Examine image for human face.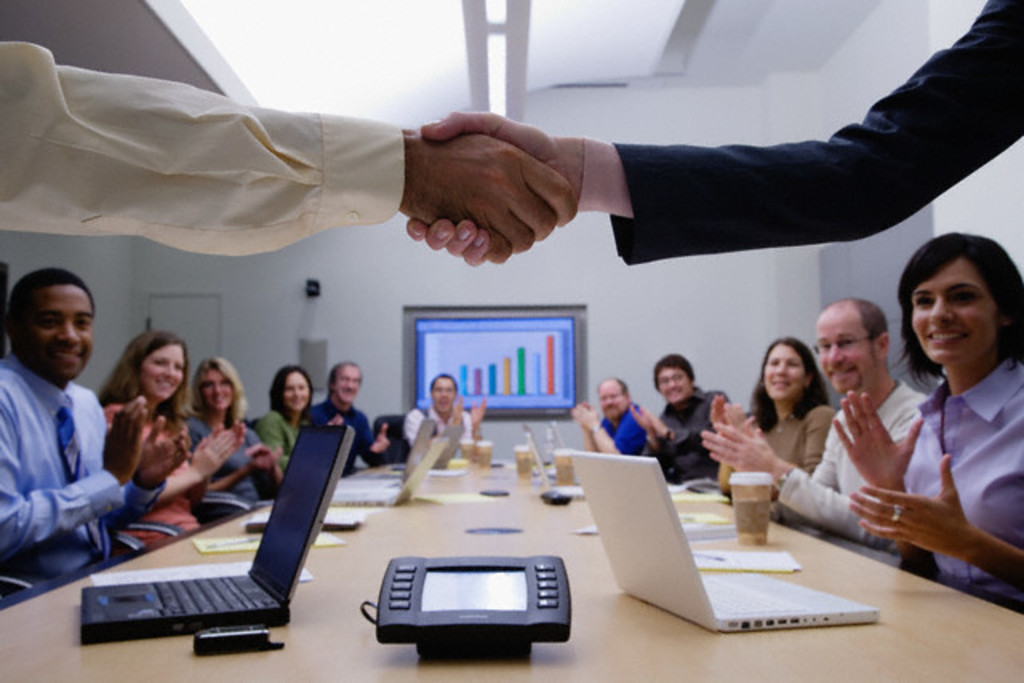
Examination result: x1=658 y1=365 x2=688 y2=405.
